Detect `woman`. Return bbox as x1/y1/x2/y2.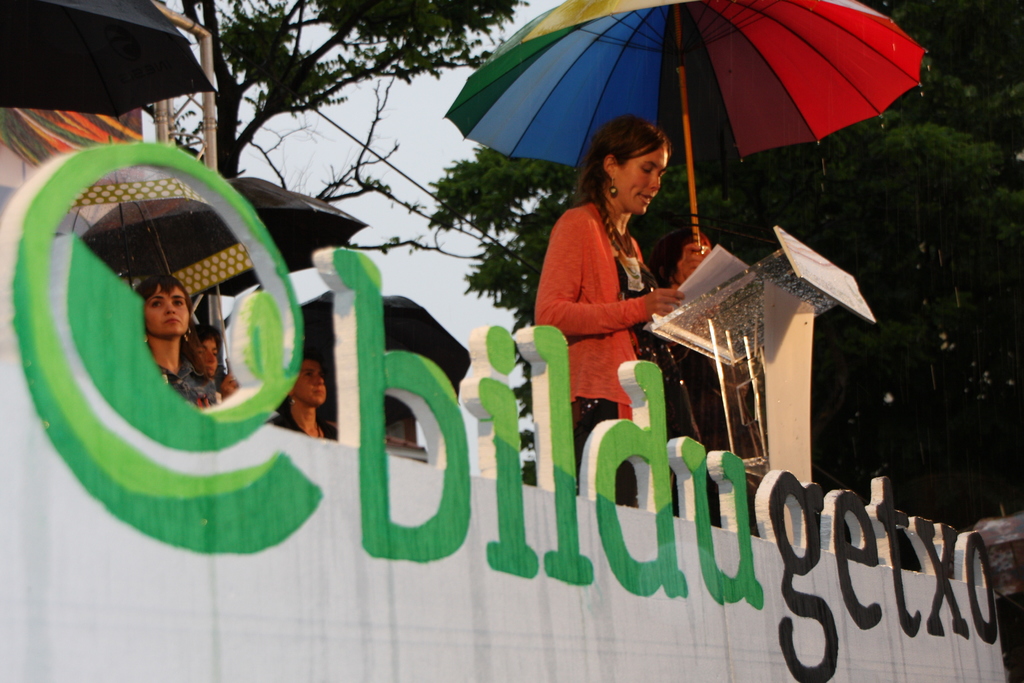
135/272/221/409.
